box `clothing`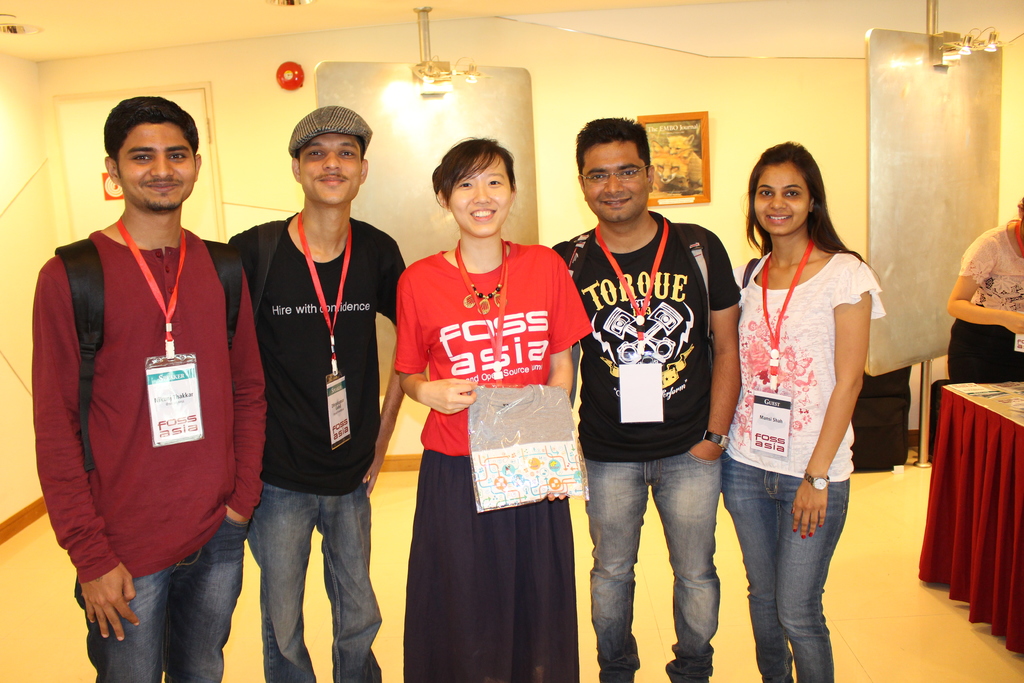
(left=945, top=214, right=1023, bottom=377)
